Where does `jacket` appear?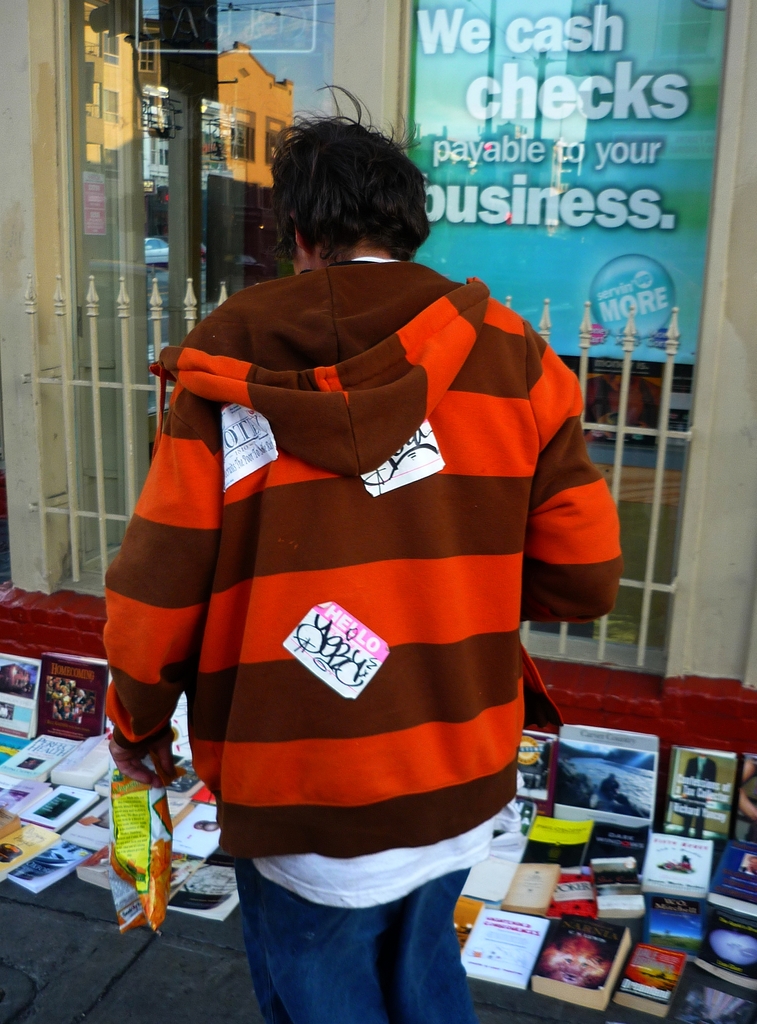
Appears at 99/259/630/860.
